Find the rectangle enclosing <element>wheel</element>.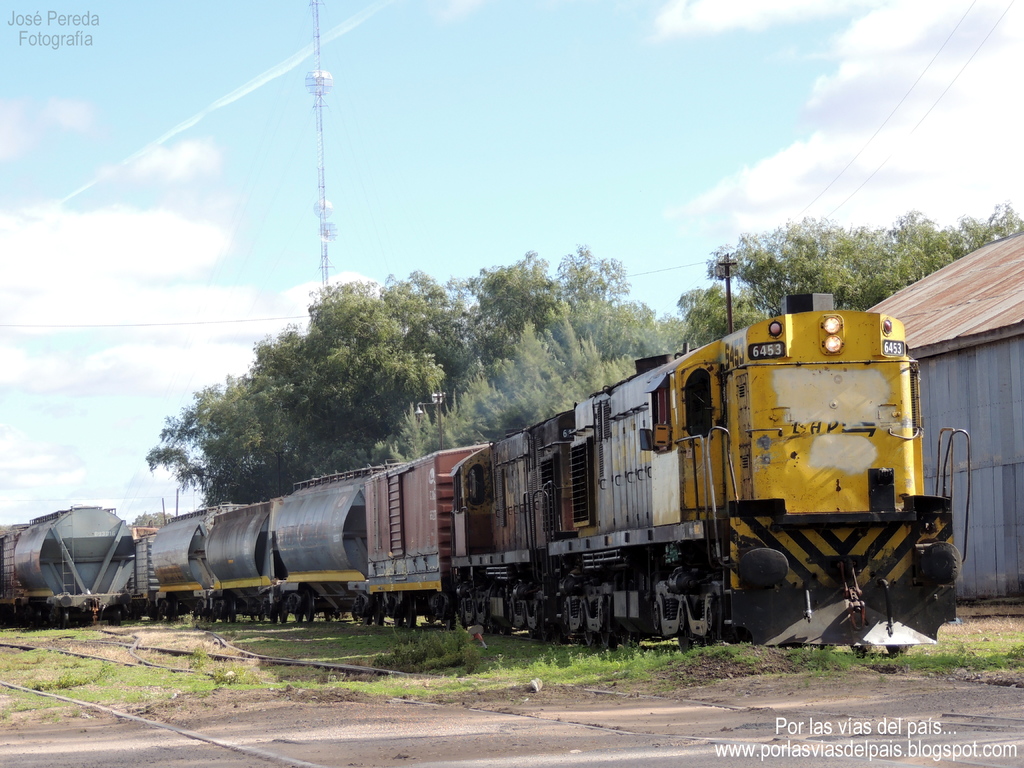
detection(305, 613, 314, 621).
